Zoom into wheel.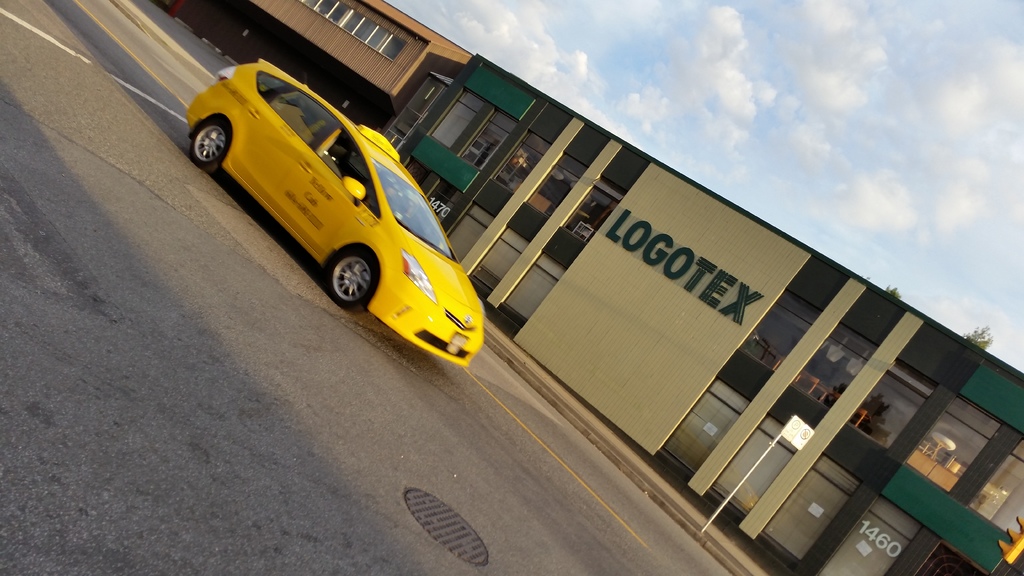
Zoom target: box(191, 124, 231, 172).
